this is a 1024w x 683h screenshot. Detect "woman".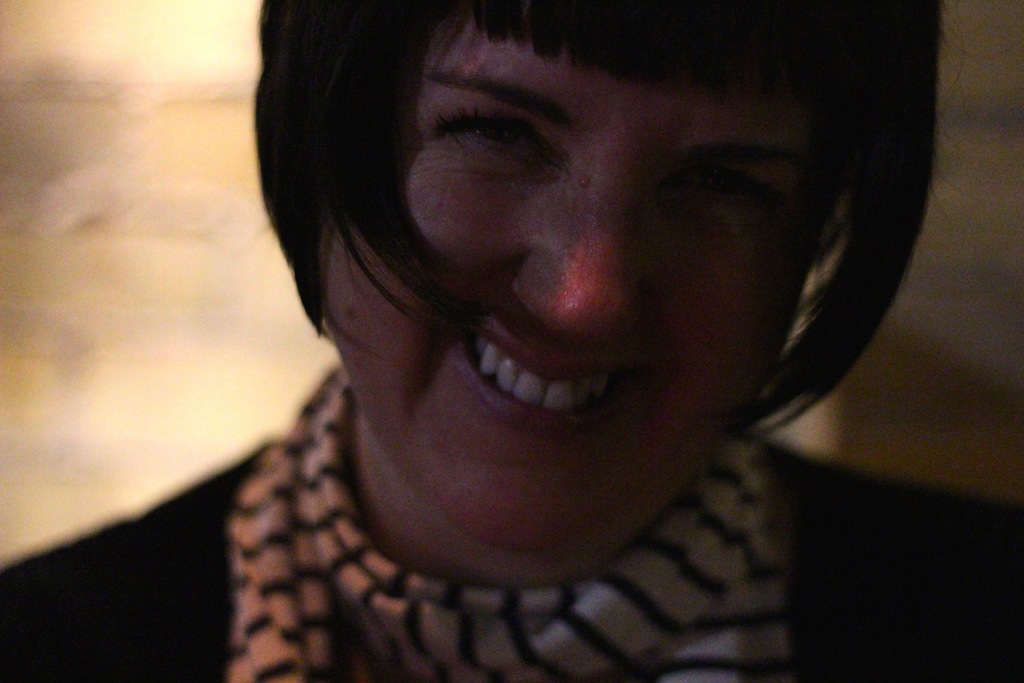
Rect(142, 0, 973, 671).
